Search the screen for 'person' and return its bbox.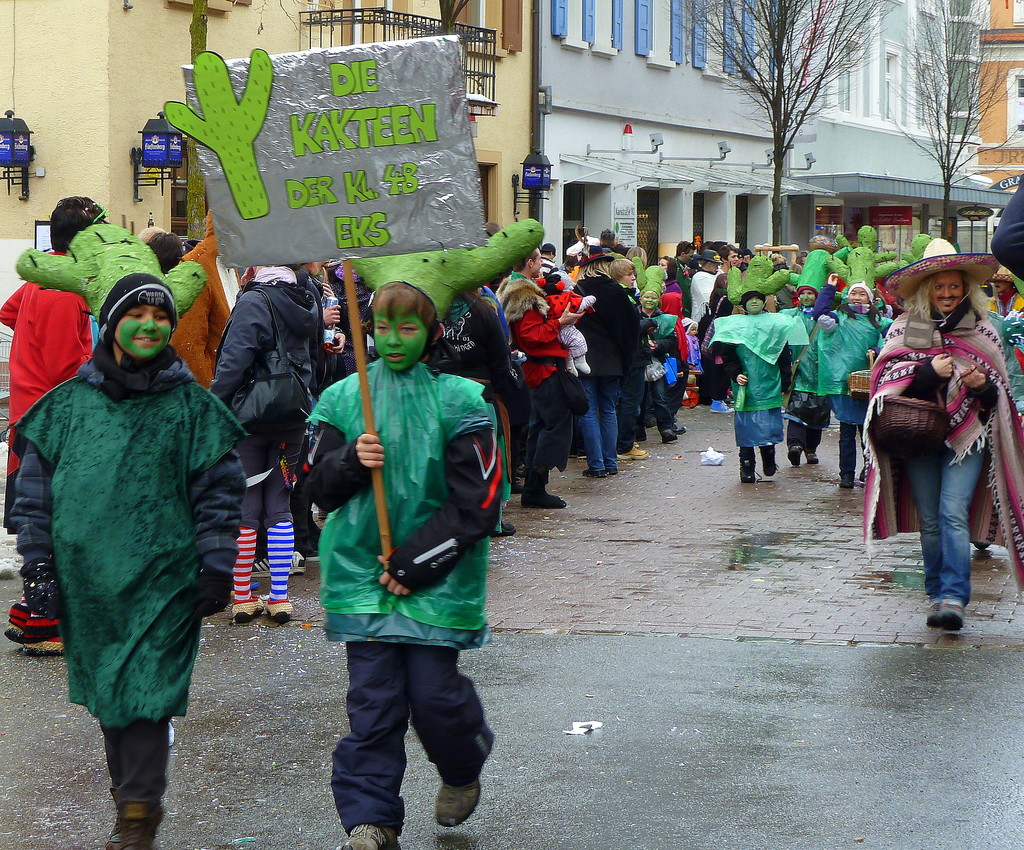
Found: pyautogui.locateOnScreen(1, 270, 250, 849).
